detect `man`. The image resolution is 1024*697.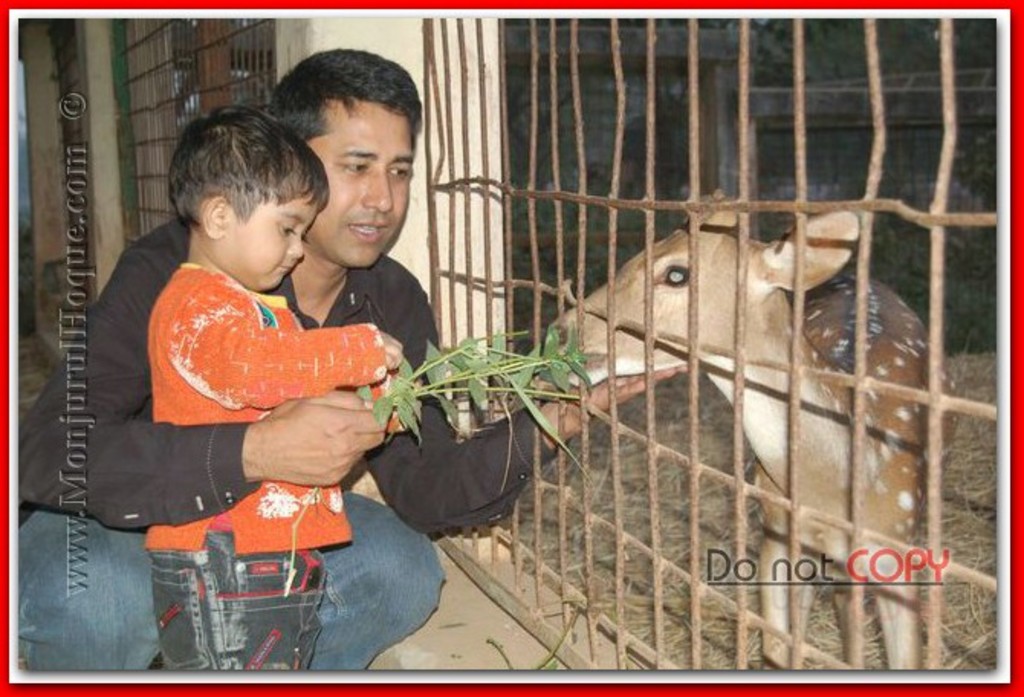
[24, 41, 669, 666].
